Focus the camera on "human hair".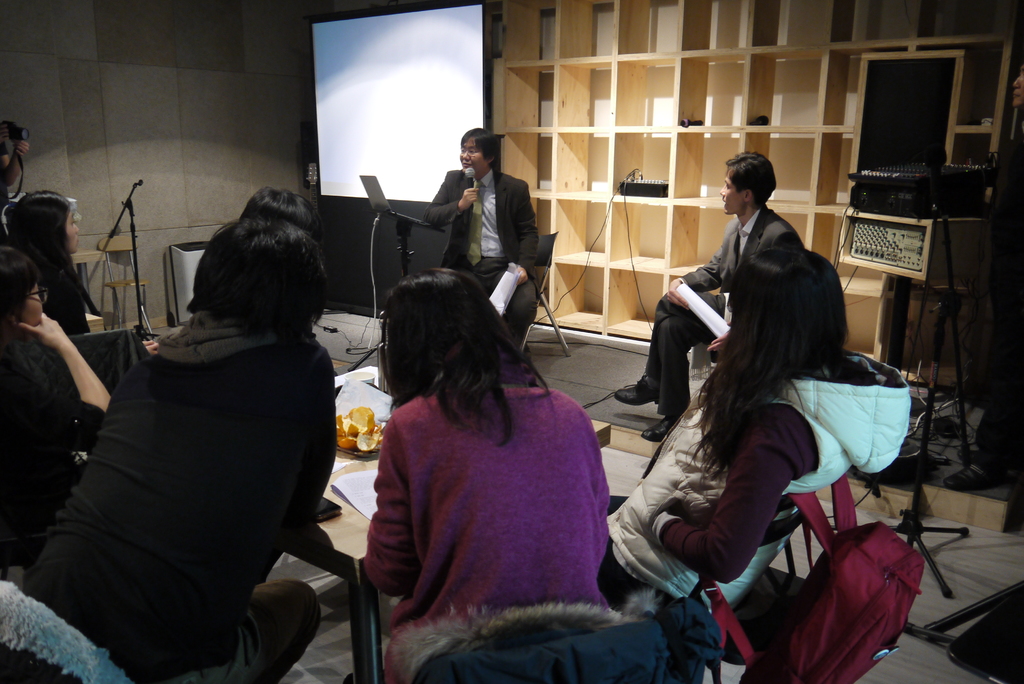
Focus region: (685,243,850,491).
